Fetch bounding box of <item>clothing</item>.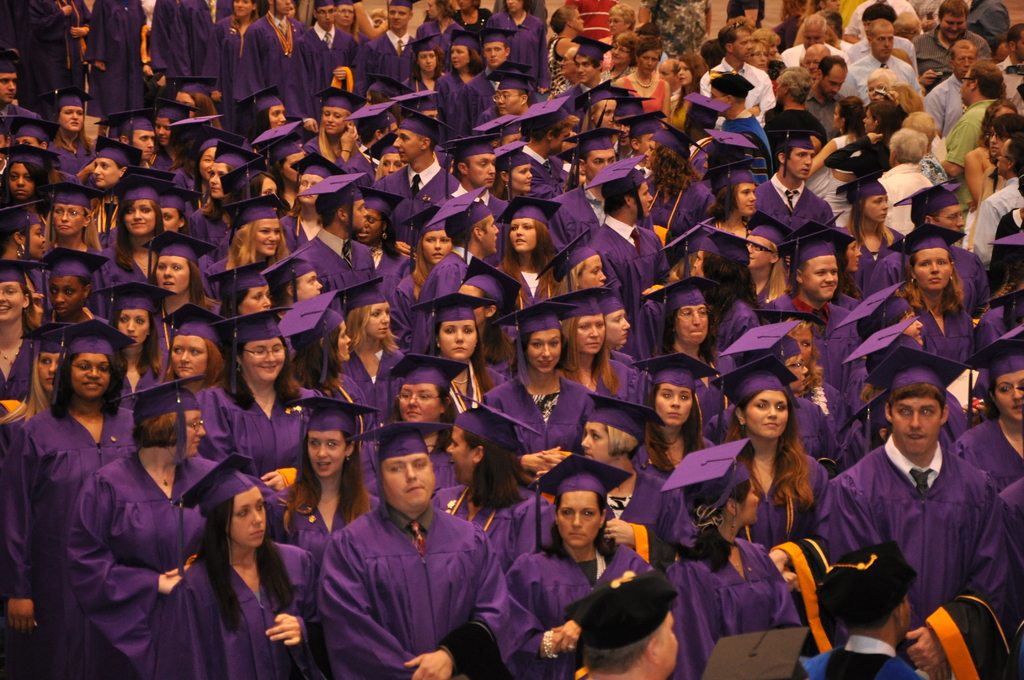
Bbox: box(621, 428, 697, 495).
